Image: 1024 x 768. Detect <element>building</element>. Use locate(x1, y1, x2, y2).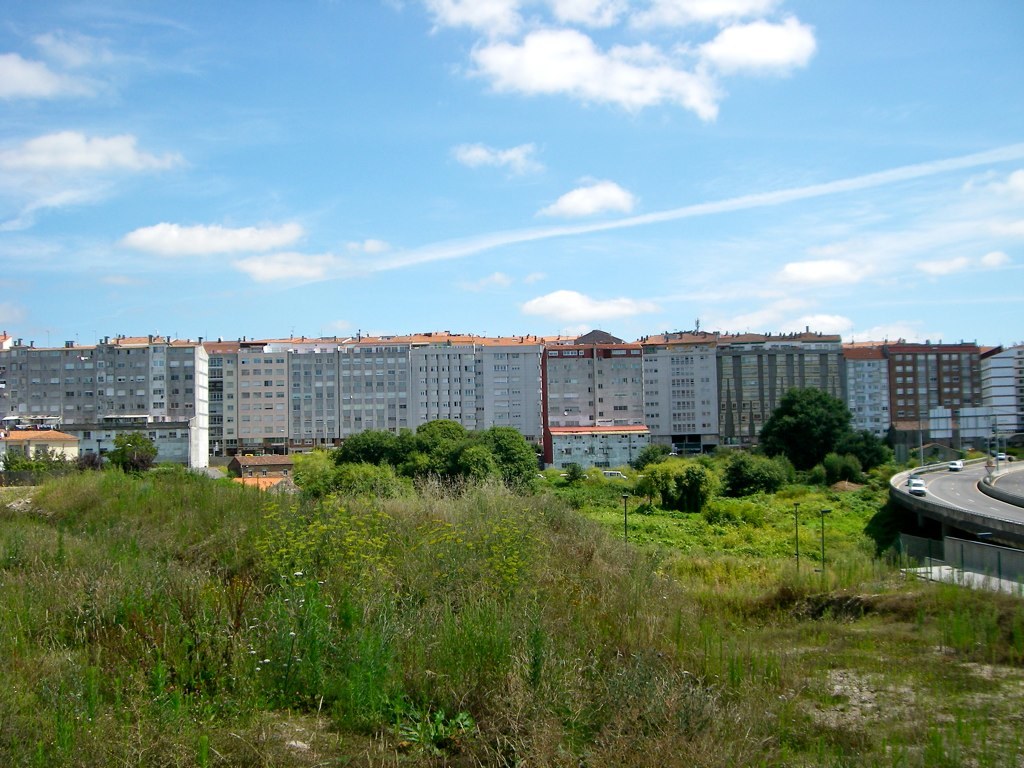
locate(984, 346, 1023, 441).
